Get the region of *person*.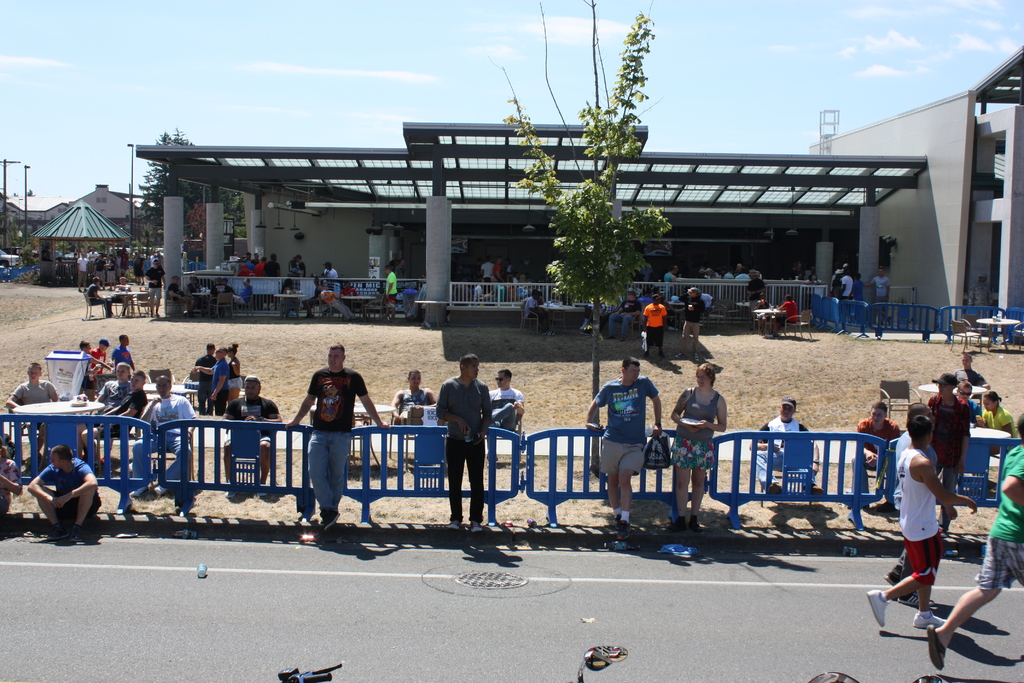
pyautogui.locateOnScreen(110, 335, 138, 372).
